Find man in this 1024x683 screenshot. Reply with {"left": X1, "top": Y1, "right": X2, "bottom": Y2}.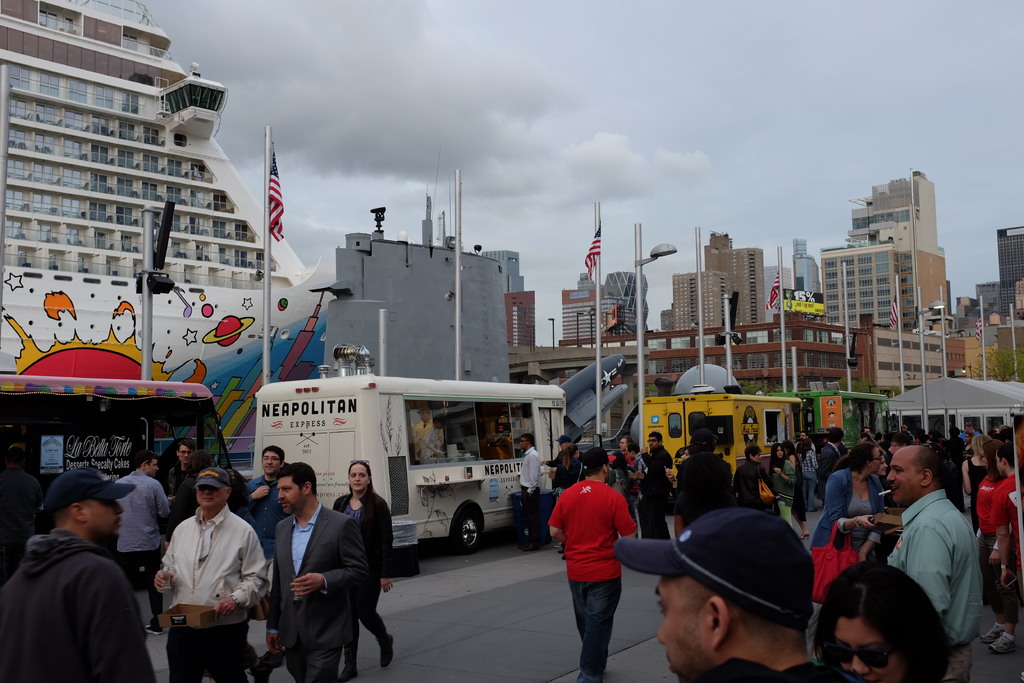
{"left": 0, "top": 463, "right": 161, "bottom": 682}.
